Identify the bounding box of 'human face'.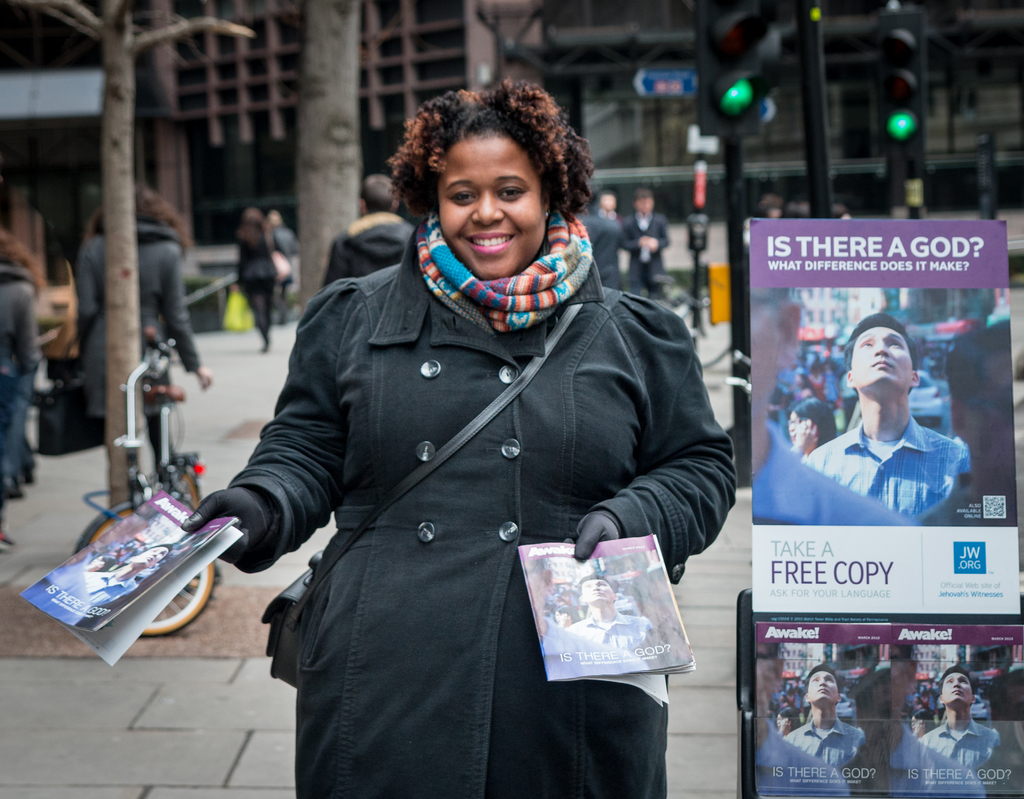
Rect(636, 200, 655, 216).
